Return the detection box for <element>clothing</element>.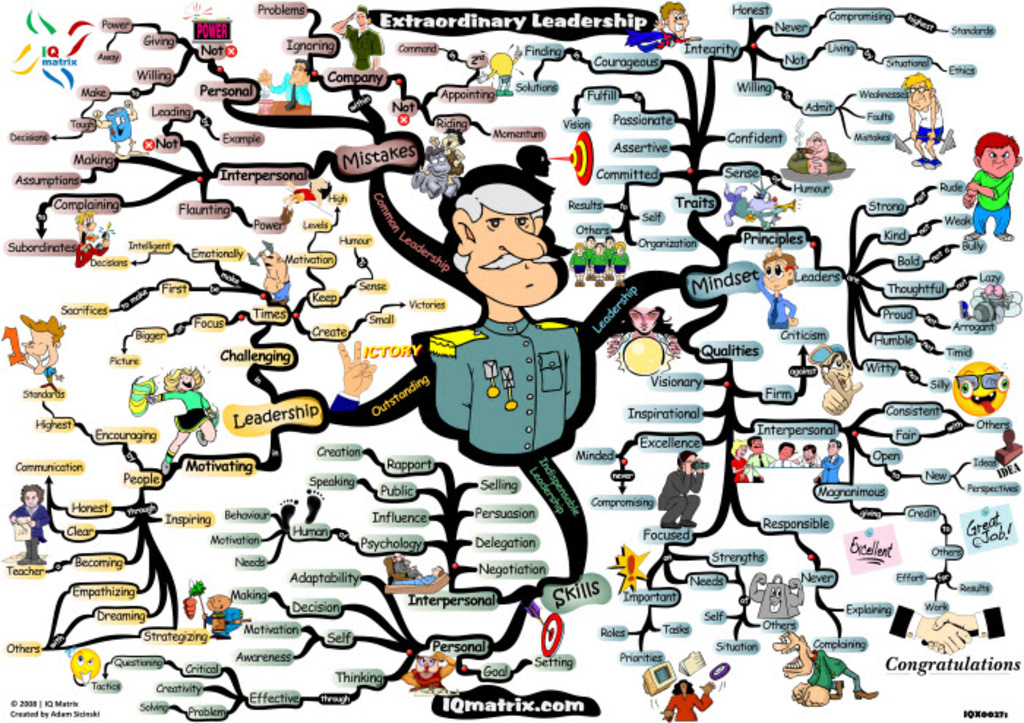
803,645,848,688.
